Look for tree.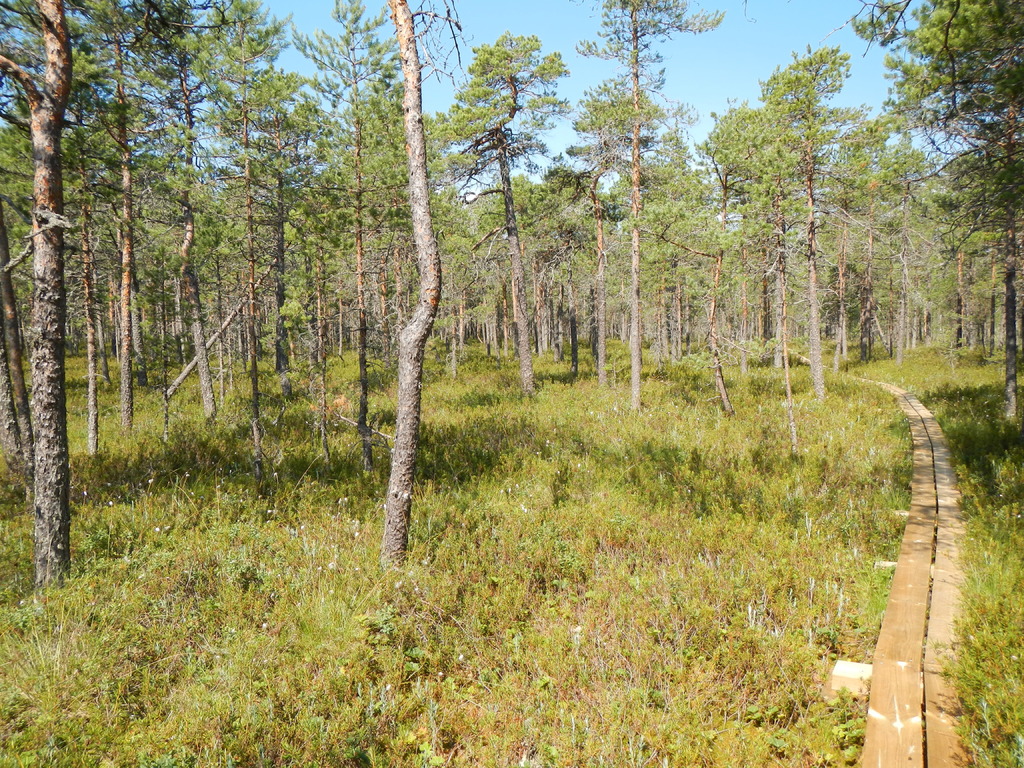
Found: bbox=[1, 0, 248, 586].
